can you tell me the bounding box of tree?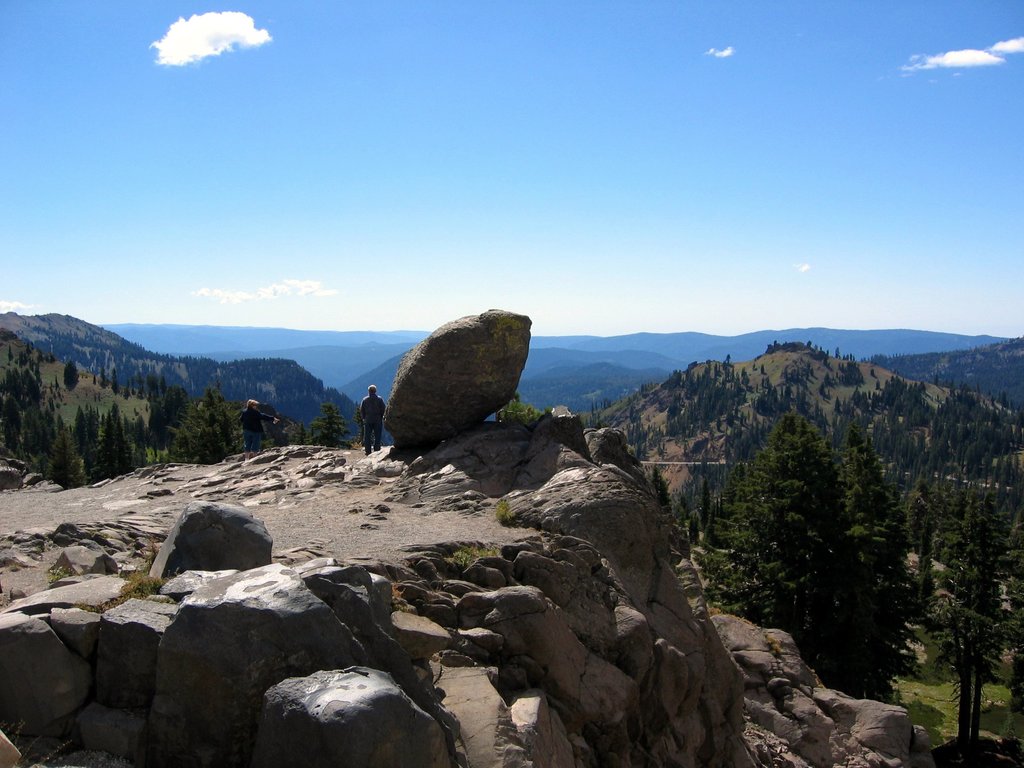
<bbox>498, 394, 550, 429</bbox>.
